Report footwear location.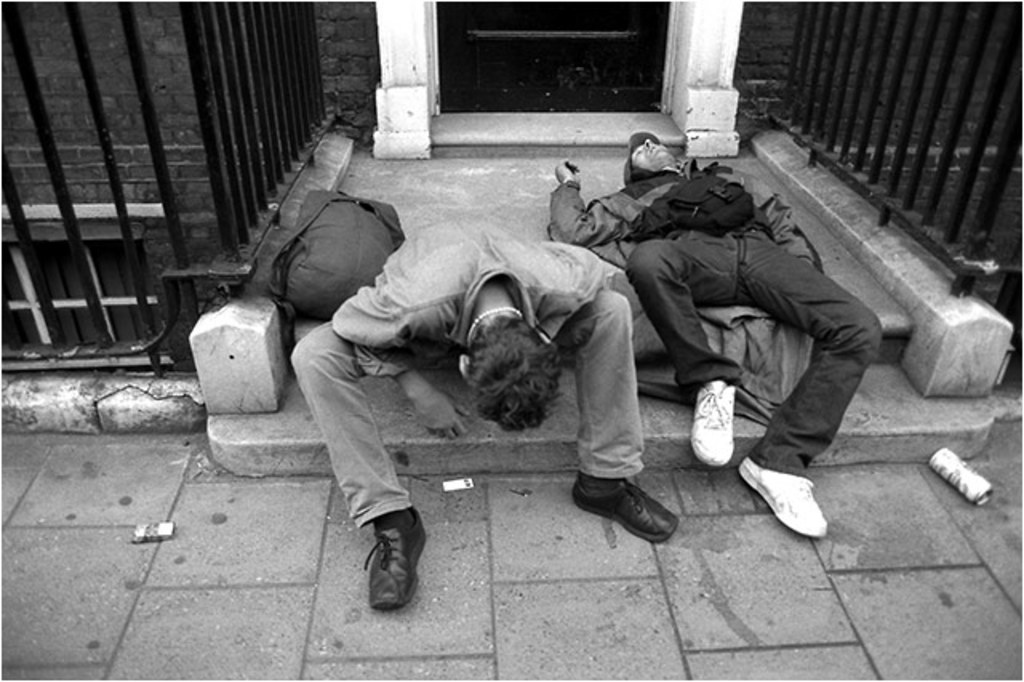
Report: 738 458 829 538.
